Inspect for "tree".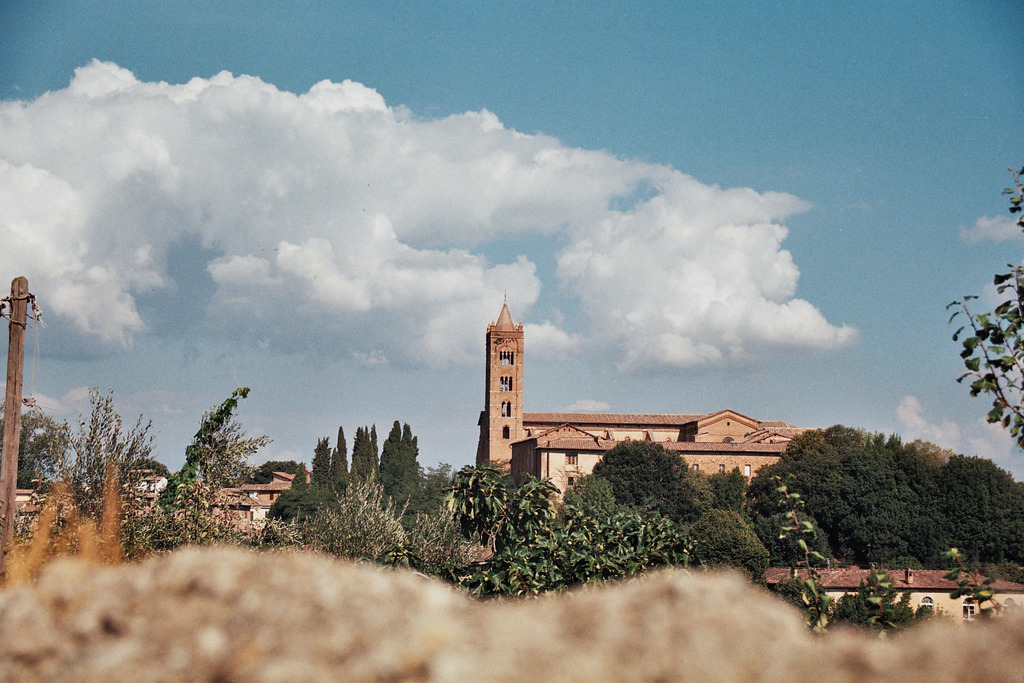
Inspection: [left=156, top=381, right=276, bottom=512].
